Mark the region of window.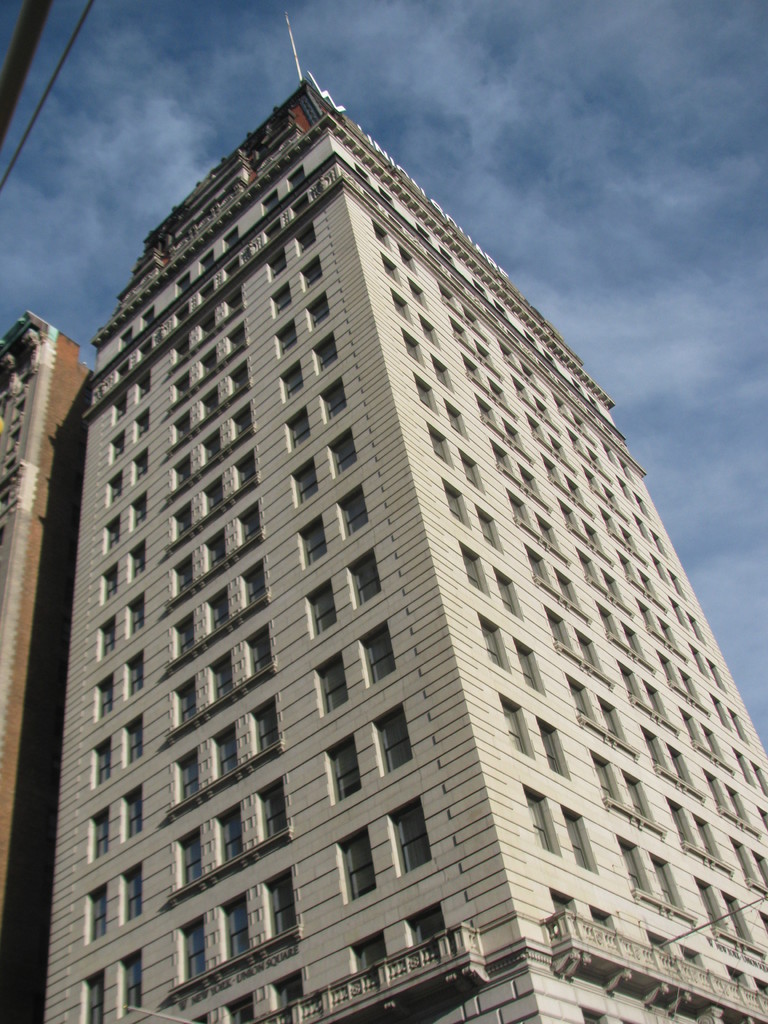
Region: 112,354,133,377.
